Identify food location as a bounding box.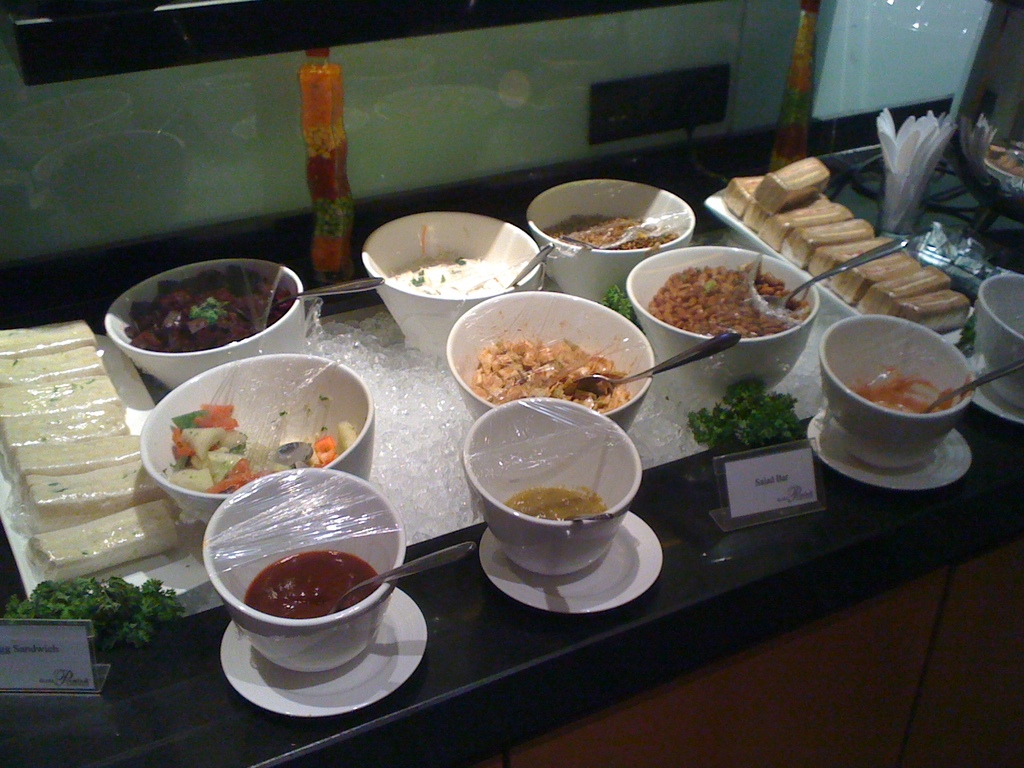
<box>600,285,637,325</box>.
